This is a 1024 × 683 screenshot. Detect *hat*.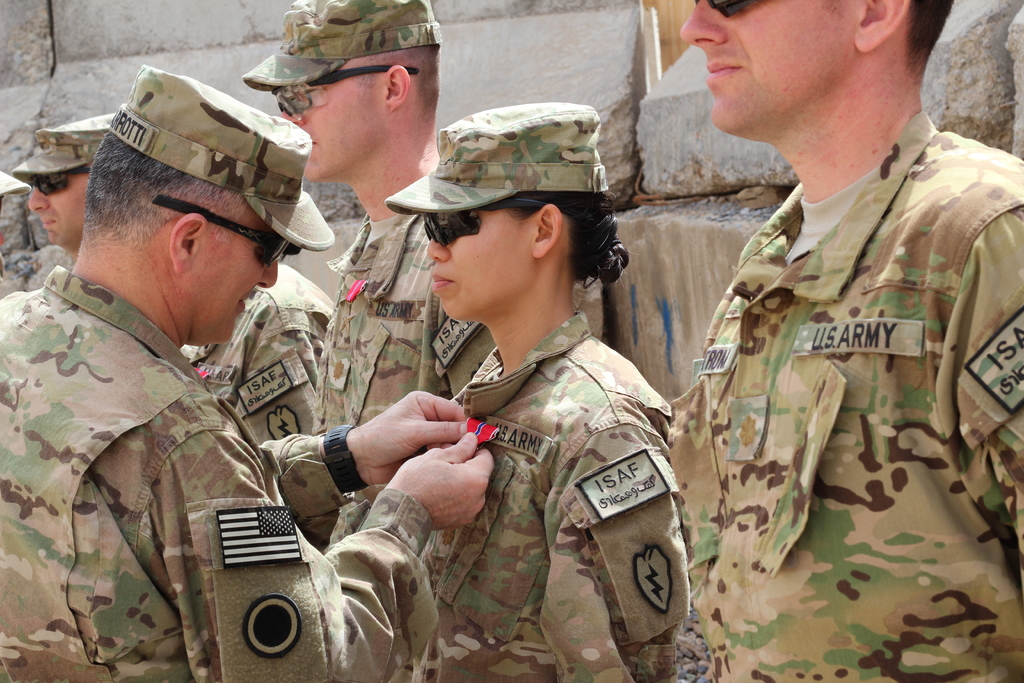
387,99,609,212.
